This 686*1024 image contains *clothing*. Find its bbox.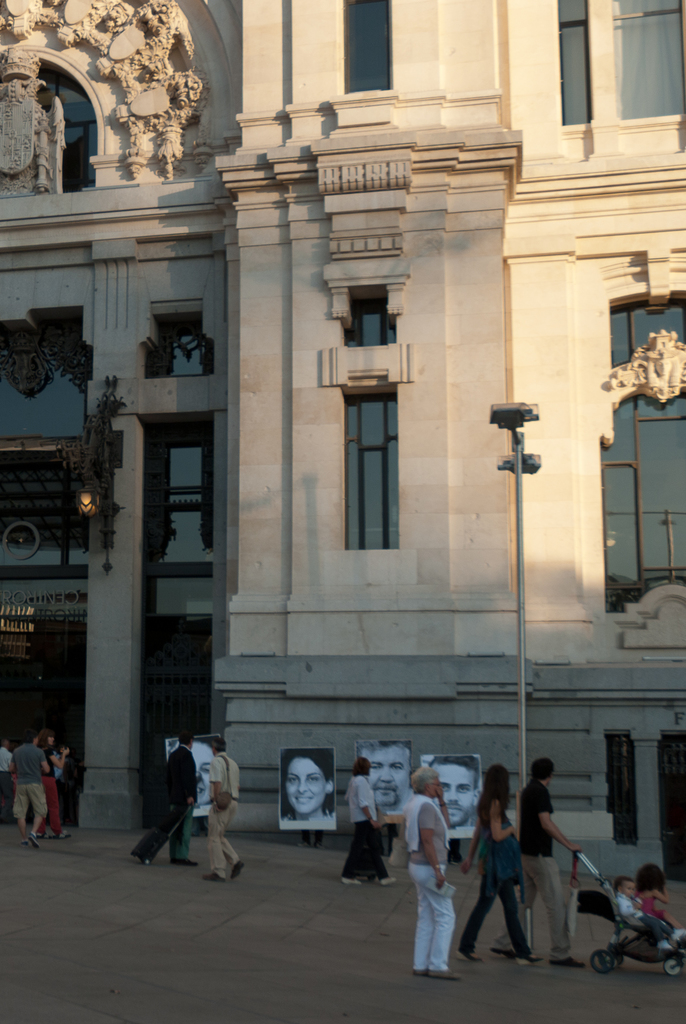
(140, 750, 194, 862).
